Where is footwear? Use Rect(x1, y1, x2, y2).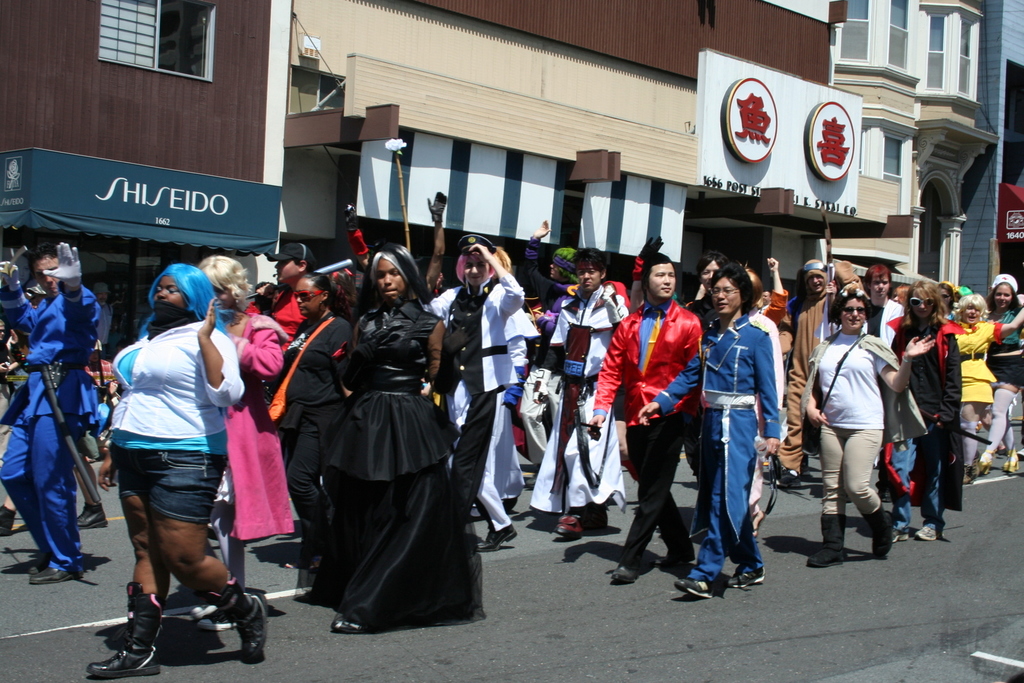
Rect(804, 512, 851, 567).
